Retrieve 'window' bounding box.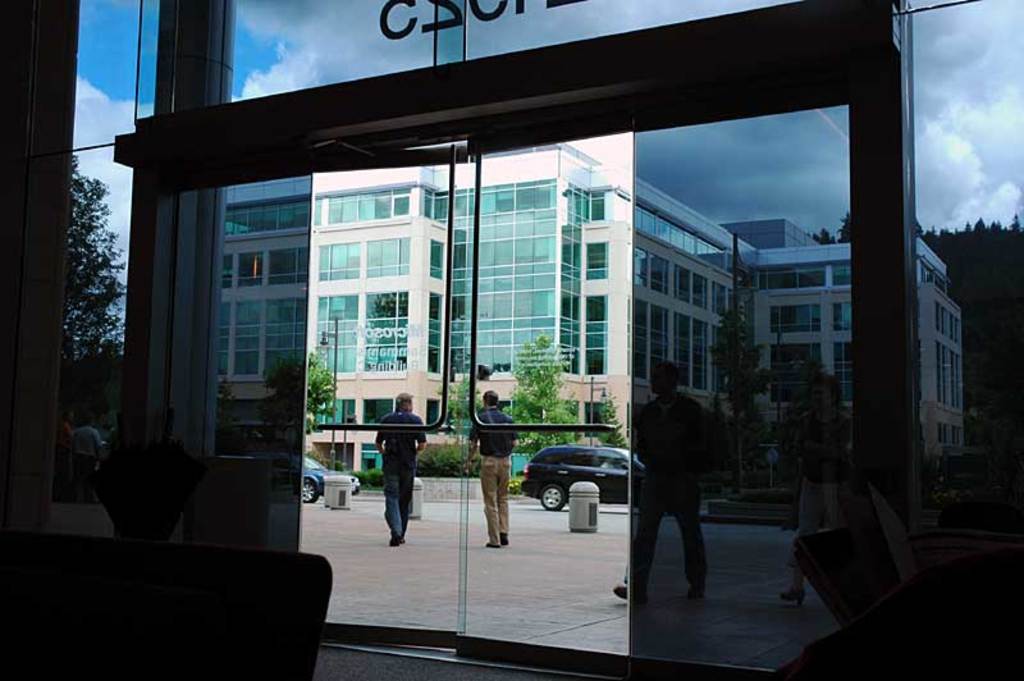
Bounding box: (316, 243, 361, 284).
